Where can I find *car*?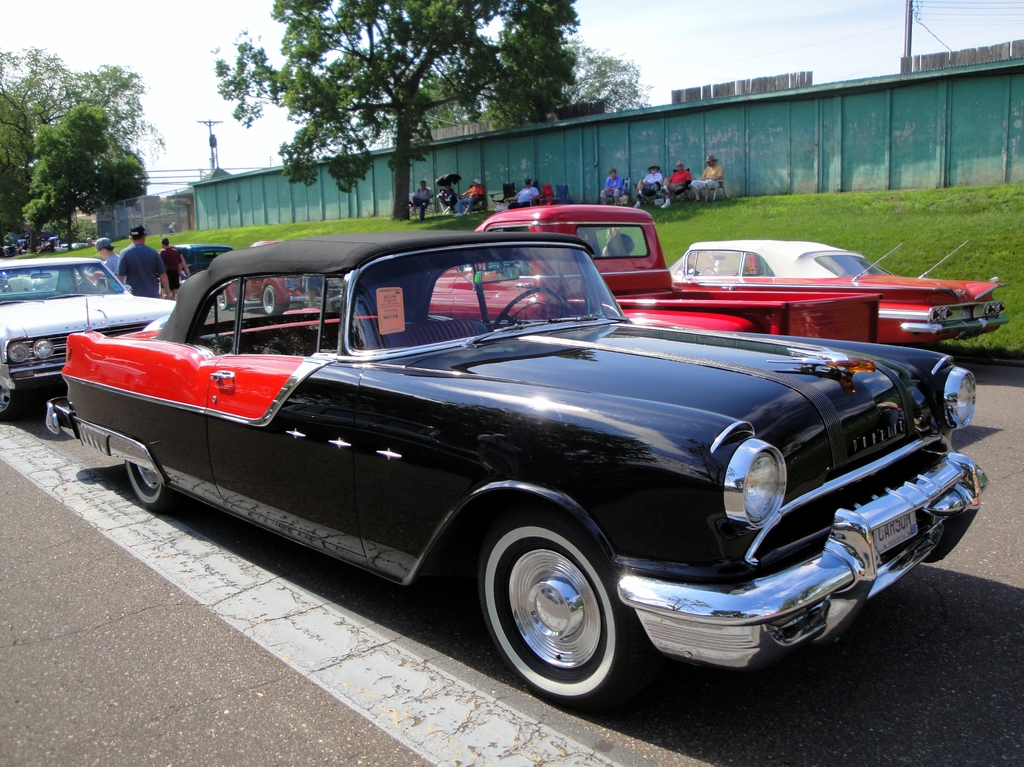
You can find it at [416,200,883,335].
